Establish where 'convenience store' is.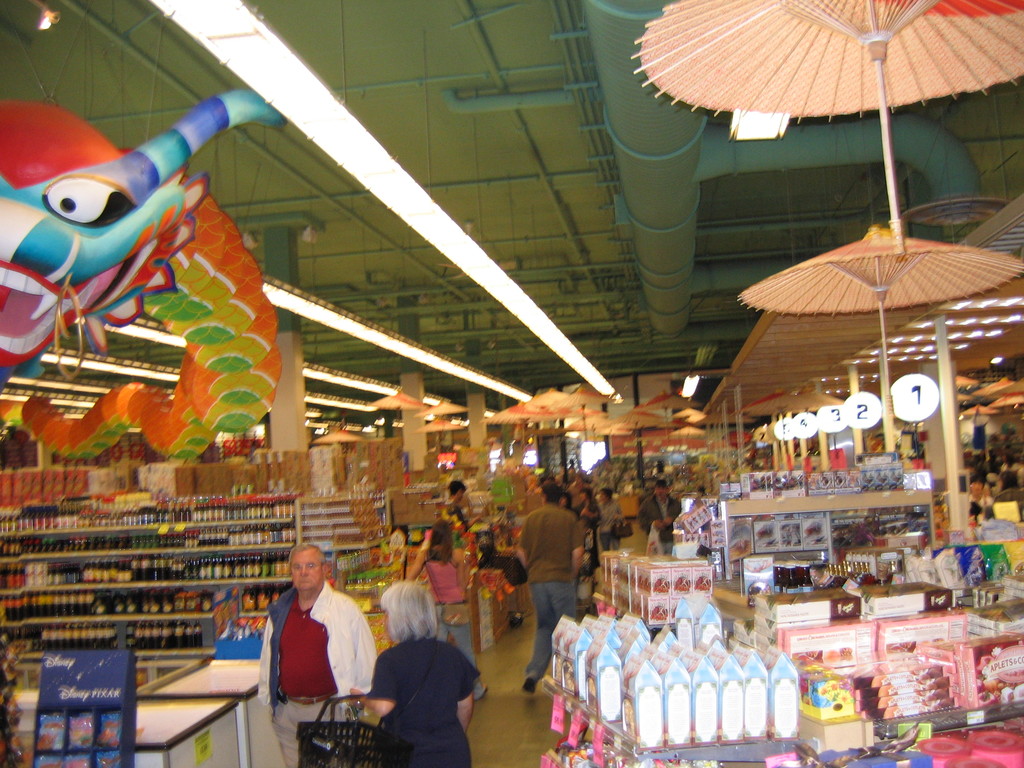
Established at (left=31, top=61, right=1023, bottom=767).
